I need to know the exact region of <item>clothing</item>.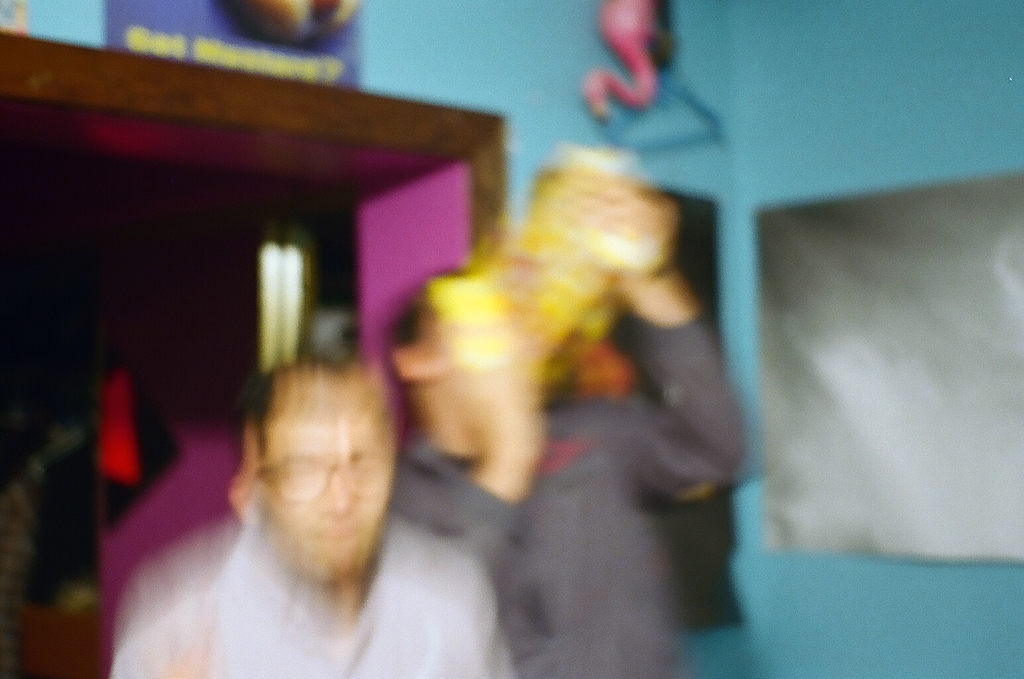
Region: [397, 294, 746, 676].
